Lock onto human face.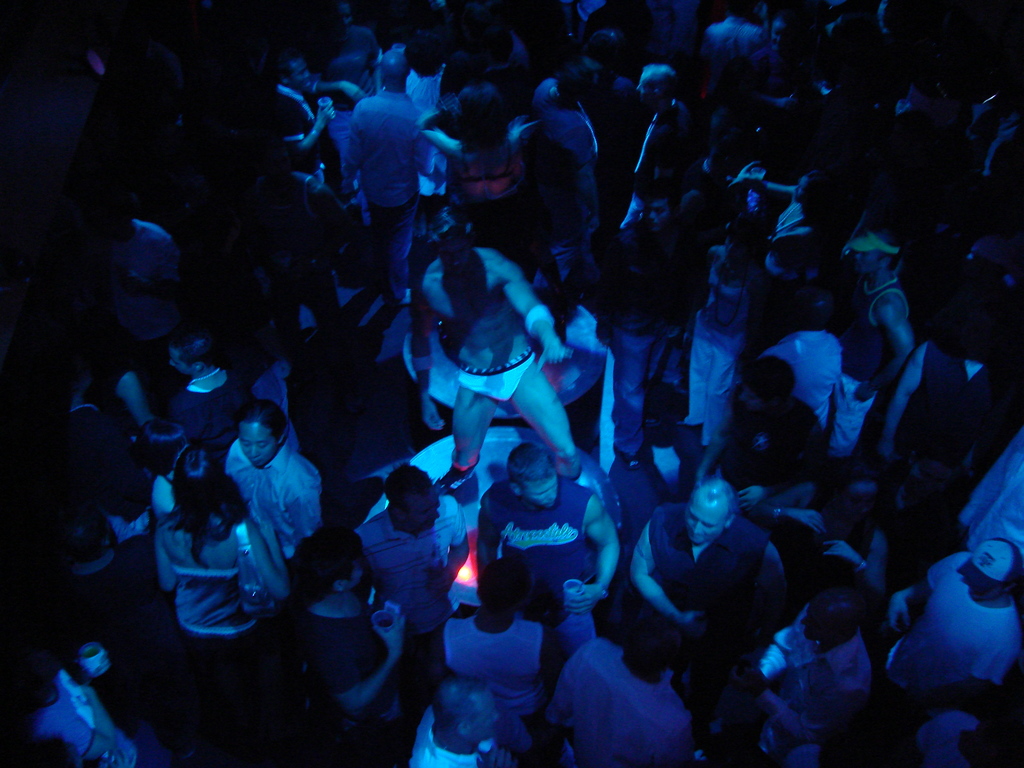
Locked: rect(238, 420, 275, 467).
